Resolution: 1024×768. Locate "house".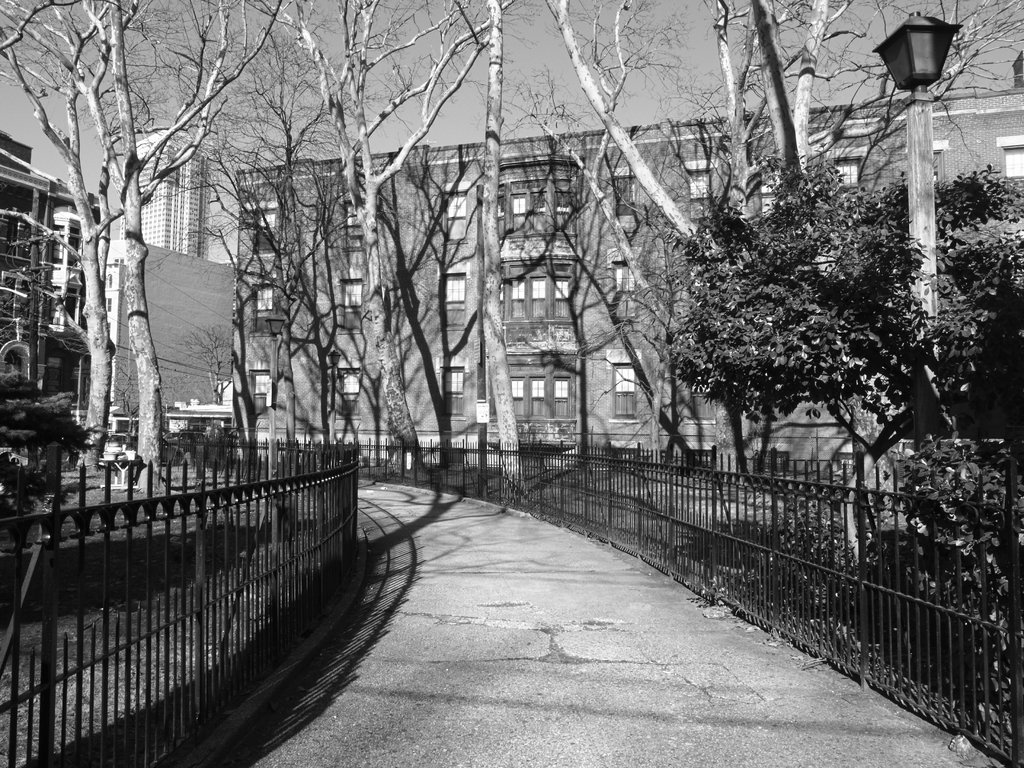
102,47,962,612.
